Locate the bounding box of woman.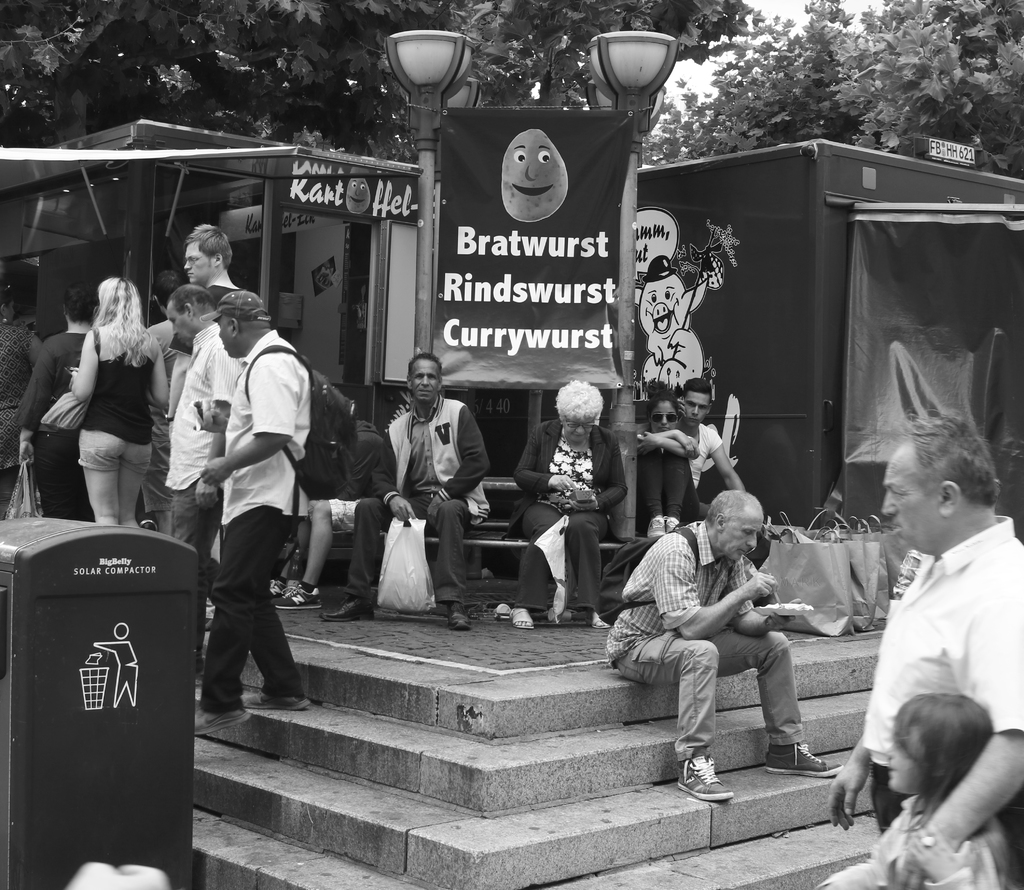
Bounding box: <bbox>508, 377, 626, 629</bbox>.
